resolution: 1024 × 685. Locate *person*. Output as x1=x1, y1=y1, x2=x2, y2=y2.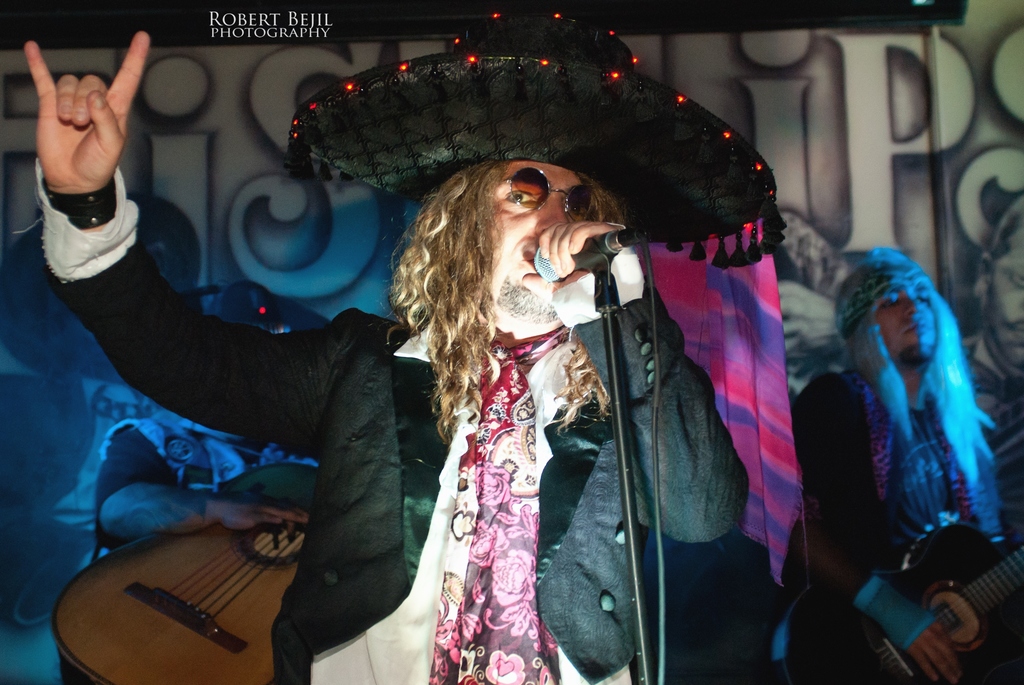
x1=22, y1=24, x2=754, y2=684.
